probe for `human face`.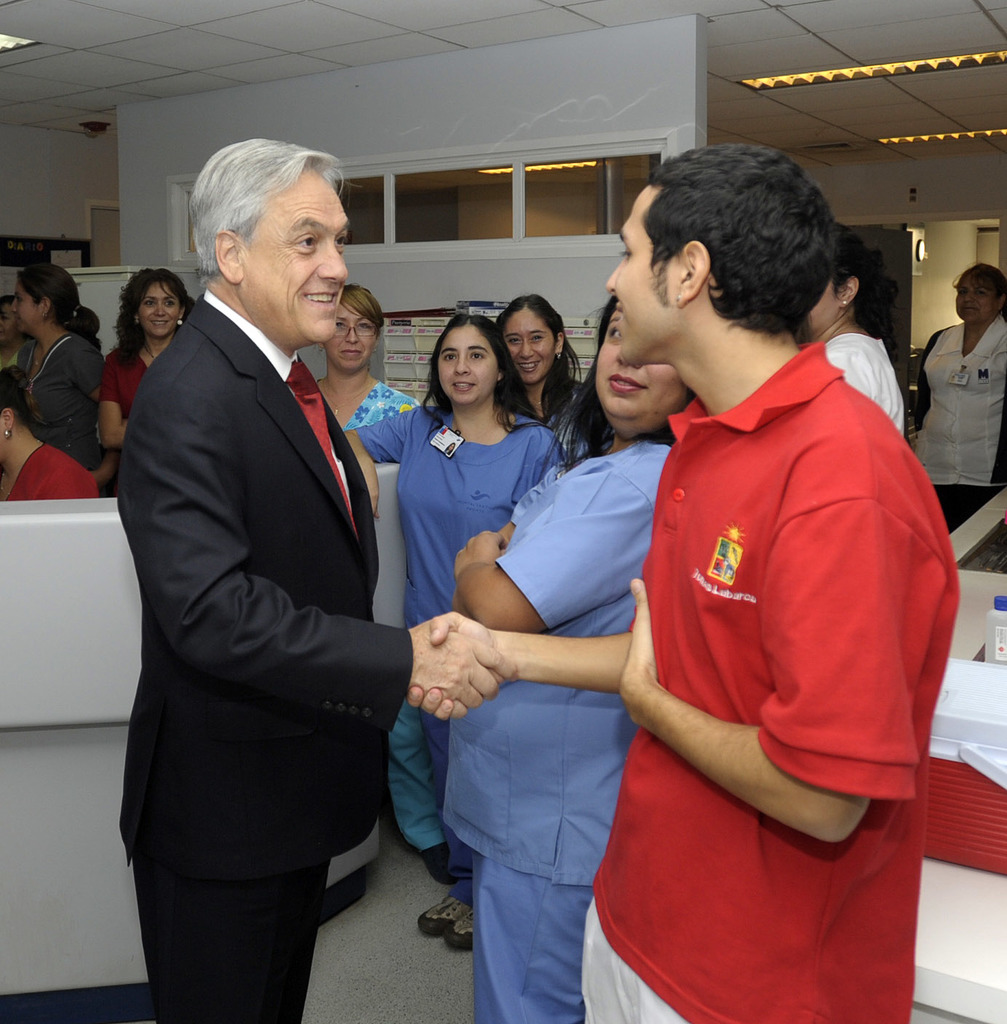
Probe result: crop(952, 276, 1005, 324).
